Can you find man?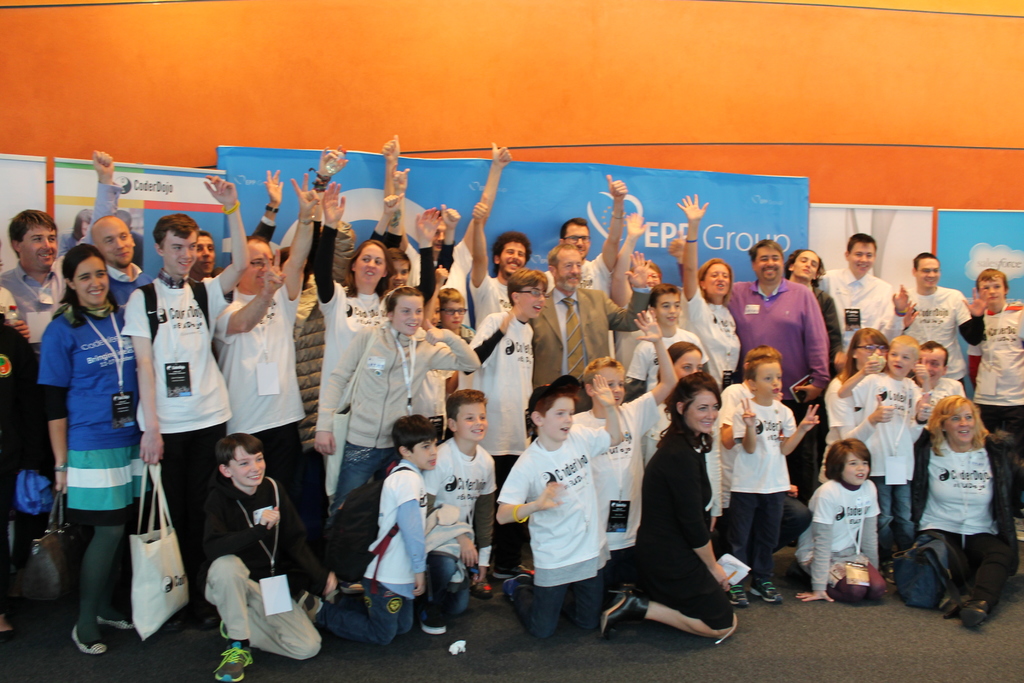
Yes, bounding box: (x1=724, y1=236, x2=829, y2=479).
